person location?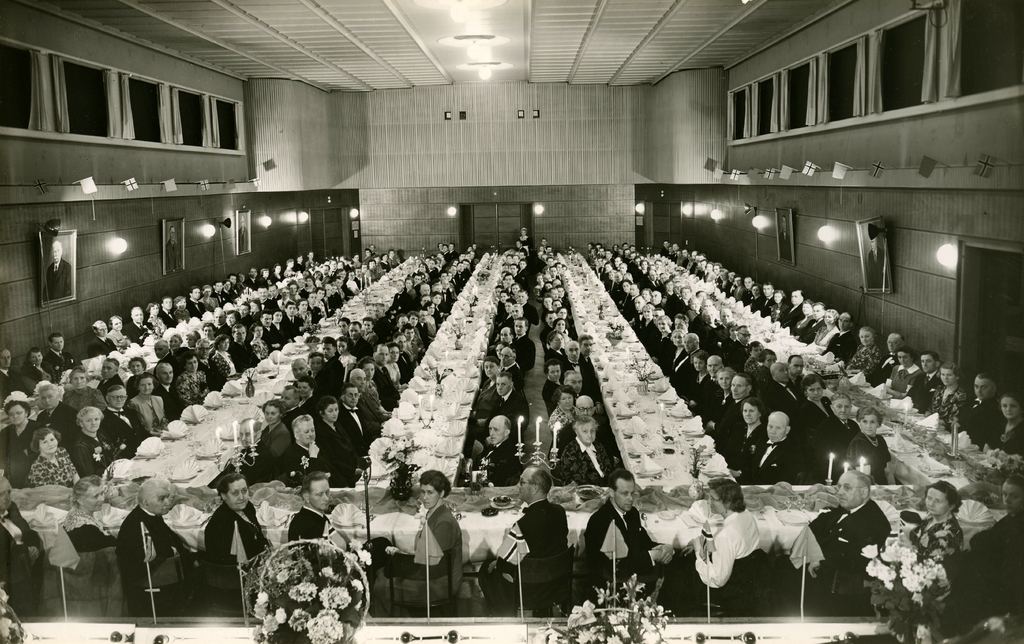
(left=0, top=485, right=66, bottom=625)
